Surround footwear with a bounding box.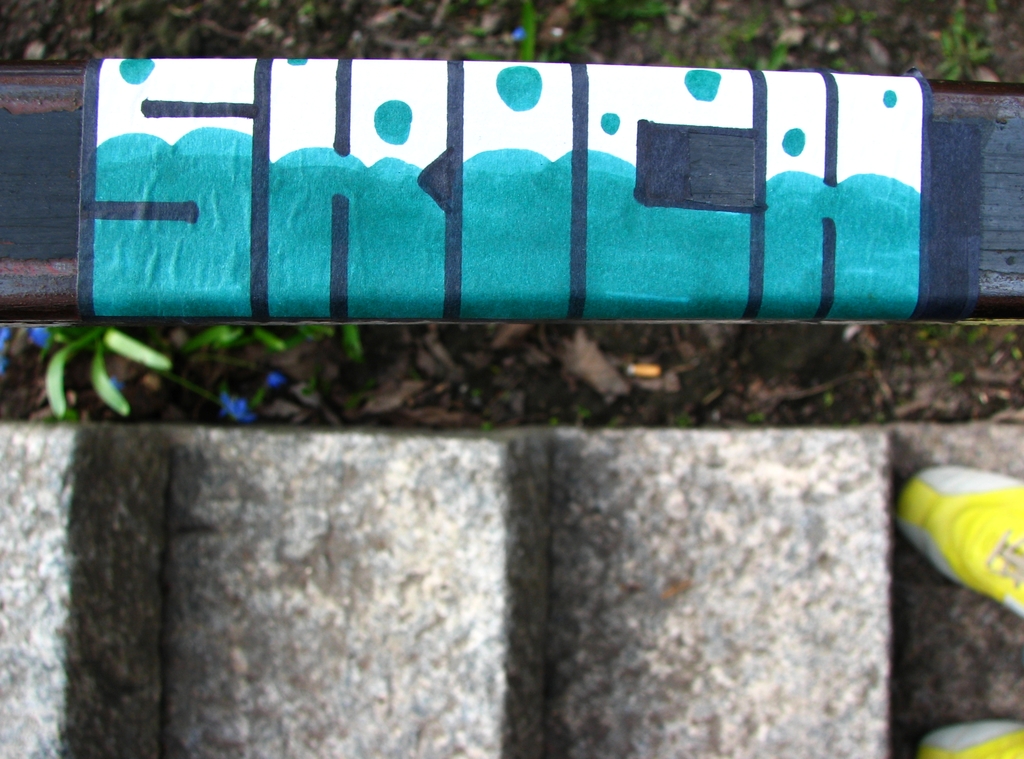
(x1=919, y1=718, x2=1023, y2=758).
